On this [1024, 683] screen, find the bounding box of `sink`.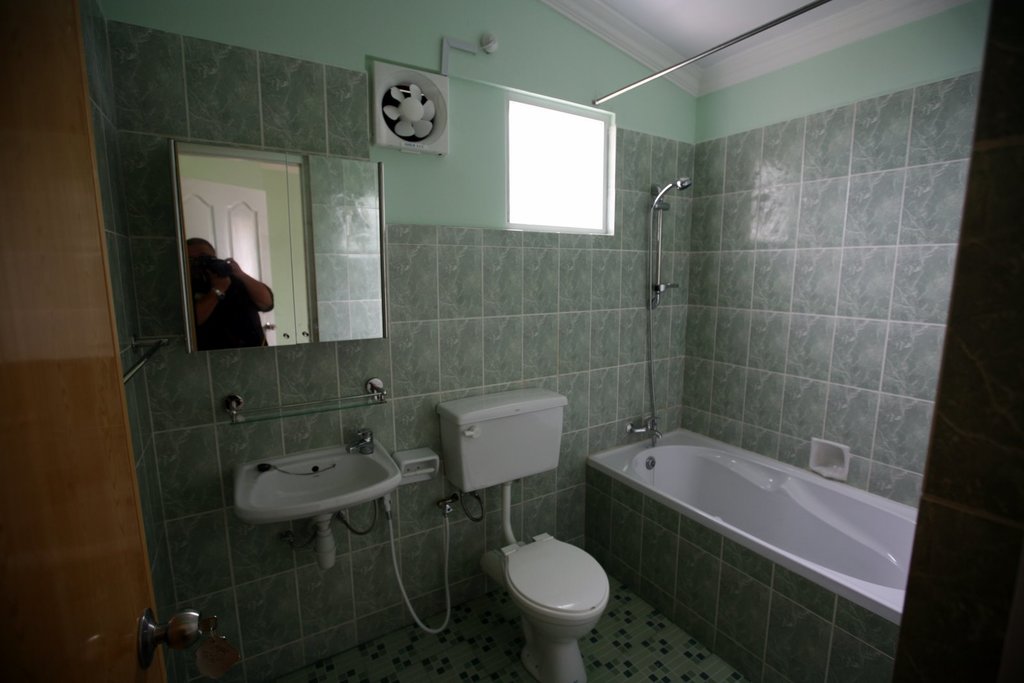
Bounding box: <region>215, 410, 422, 559</region>.
